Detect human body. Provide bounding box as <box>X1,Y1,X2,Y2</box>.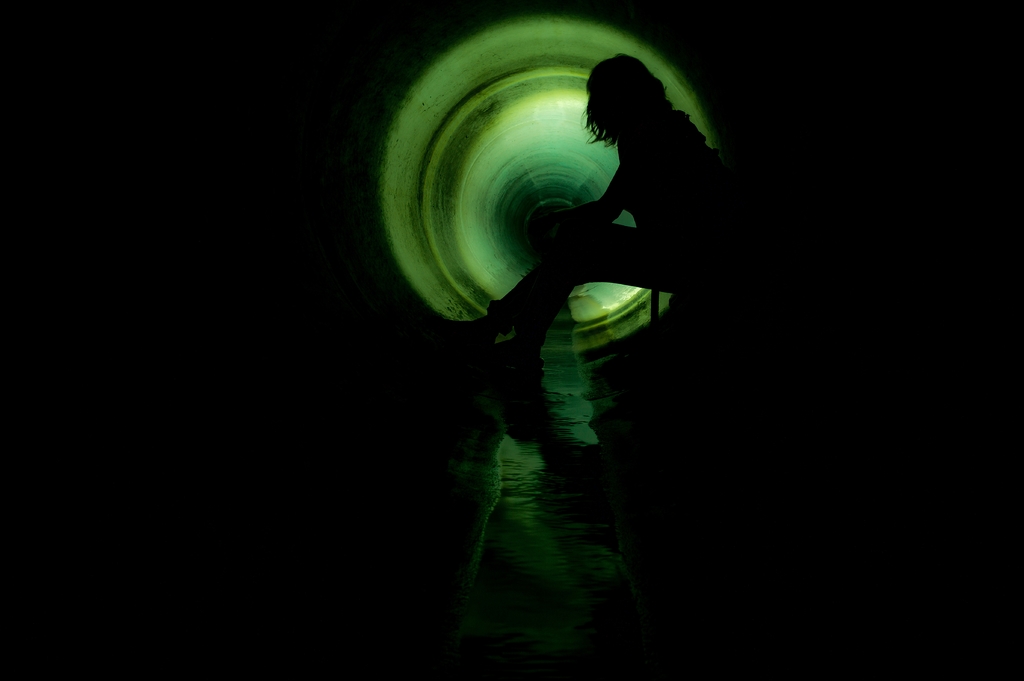
<box>520,48,735,377</box>.
